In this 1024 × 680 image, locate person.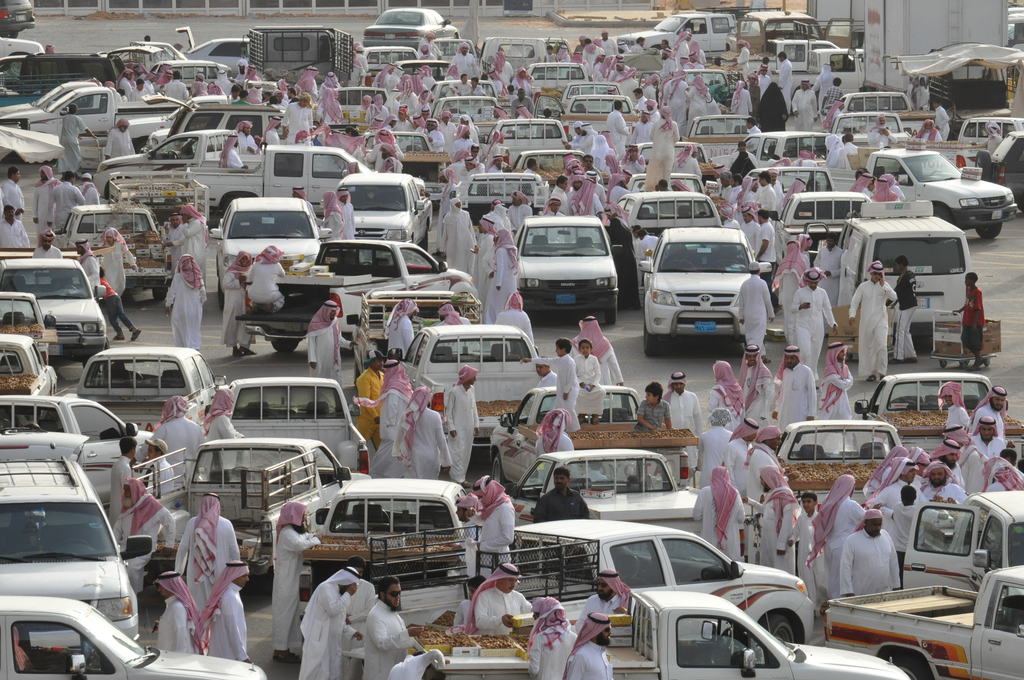
Bounding box: crop(437, 302, 472, 327).
